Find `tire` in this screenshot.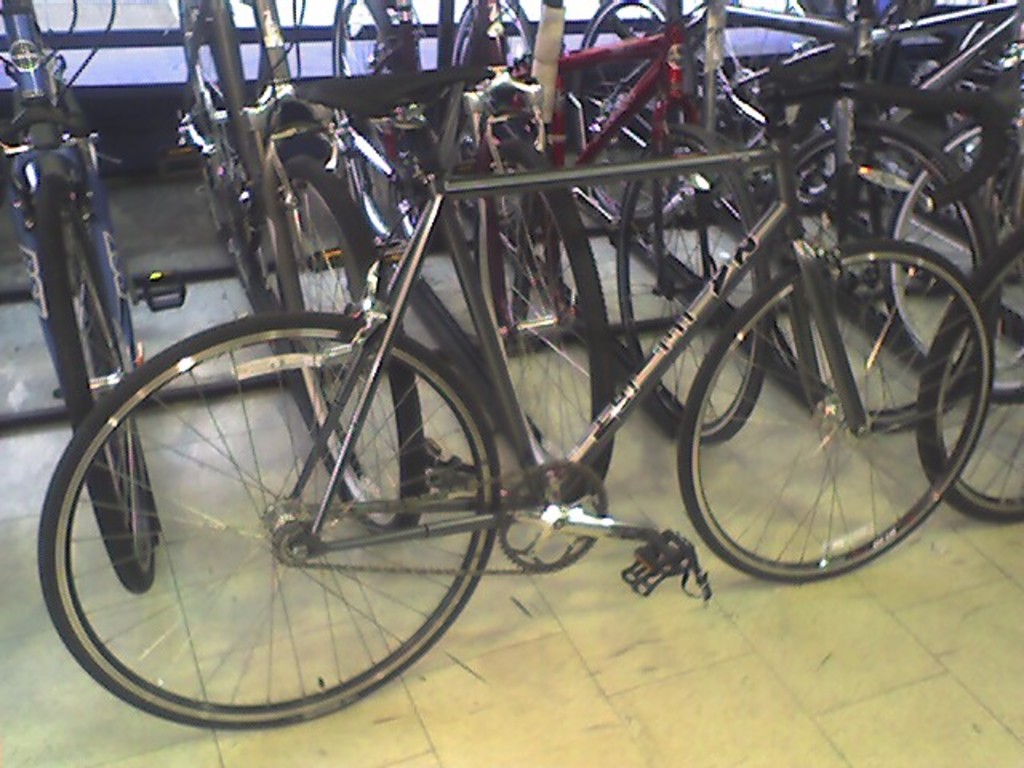
The bounding box for `tire` is crop(682, 232, 1000, 581).
